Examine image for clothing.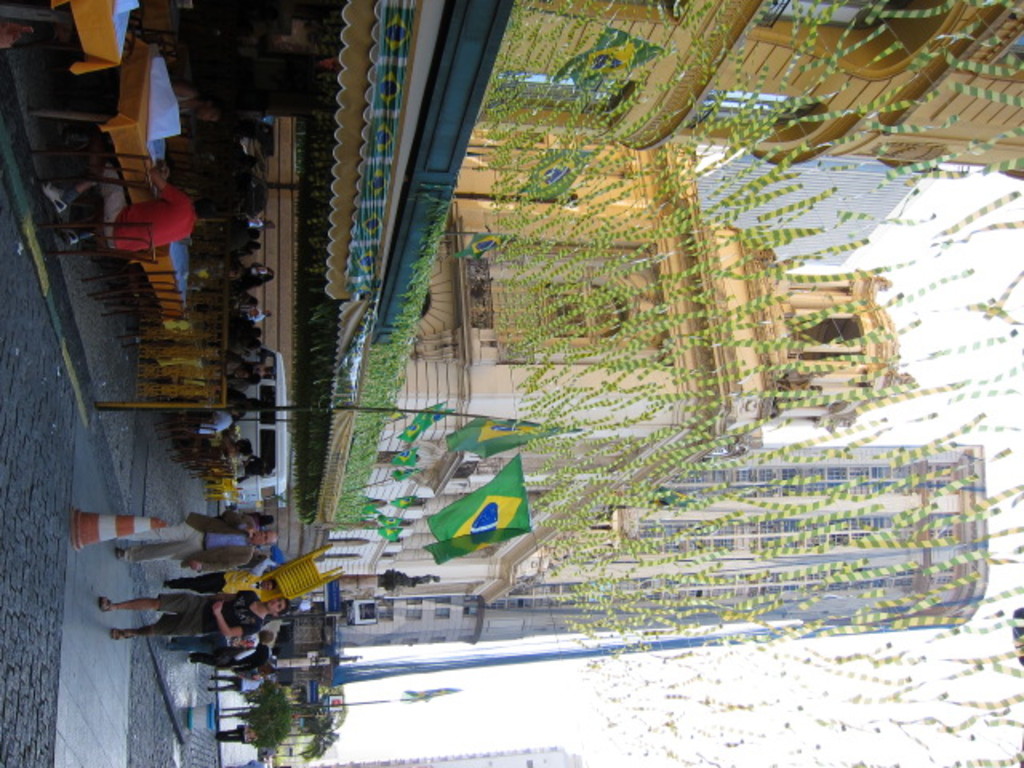
Examination result: [218, 722, 261, 744].
